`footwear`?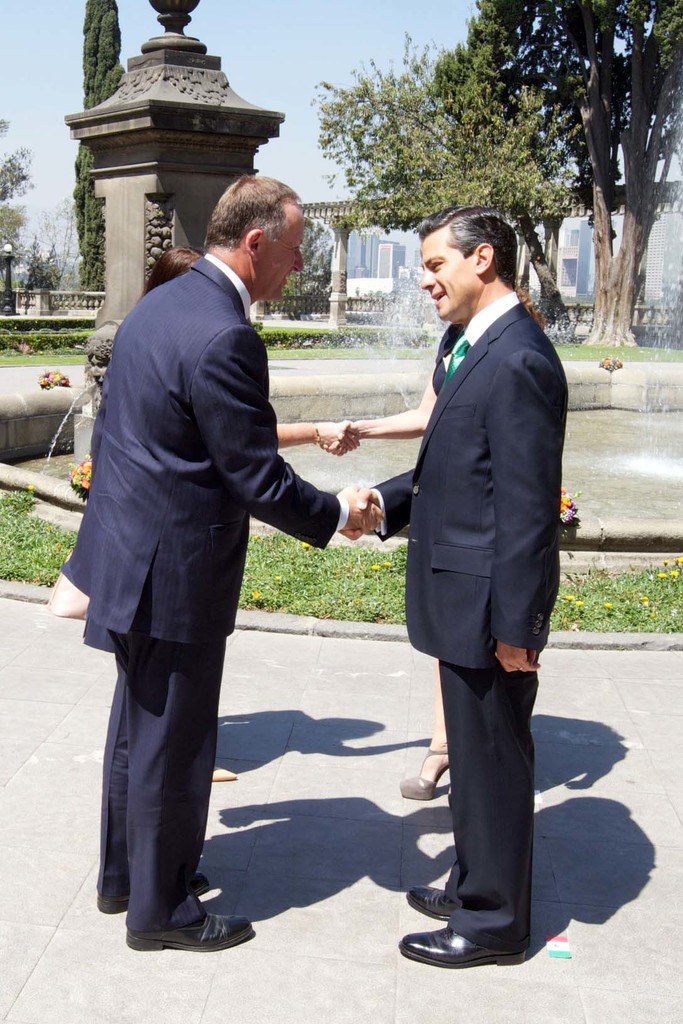
detection(406, 736, 456, 801)
